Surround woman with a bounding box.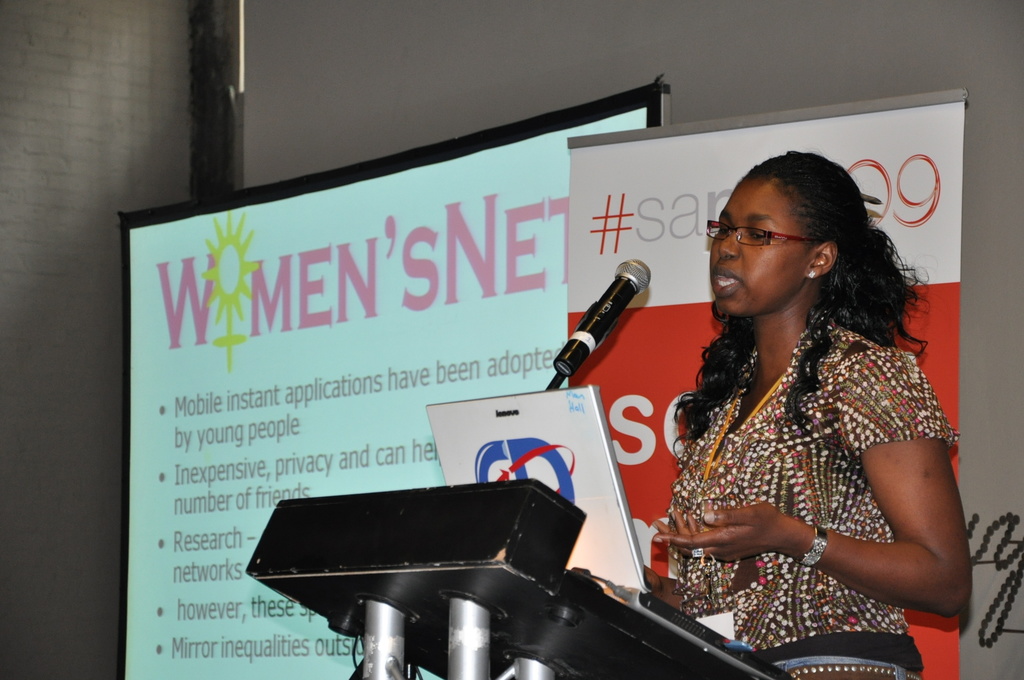
detection(626, 113, 958, 679).
